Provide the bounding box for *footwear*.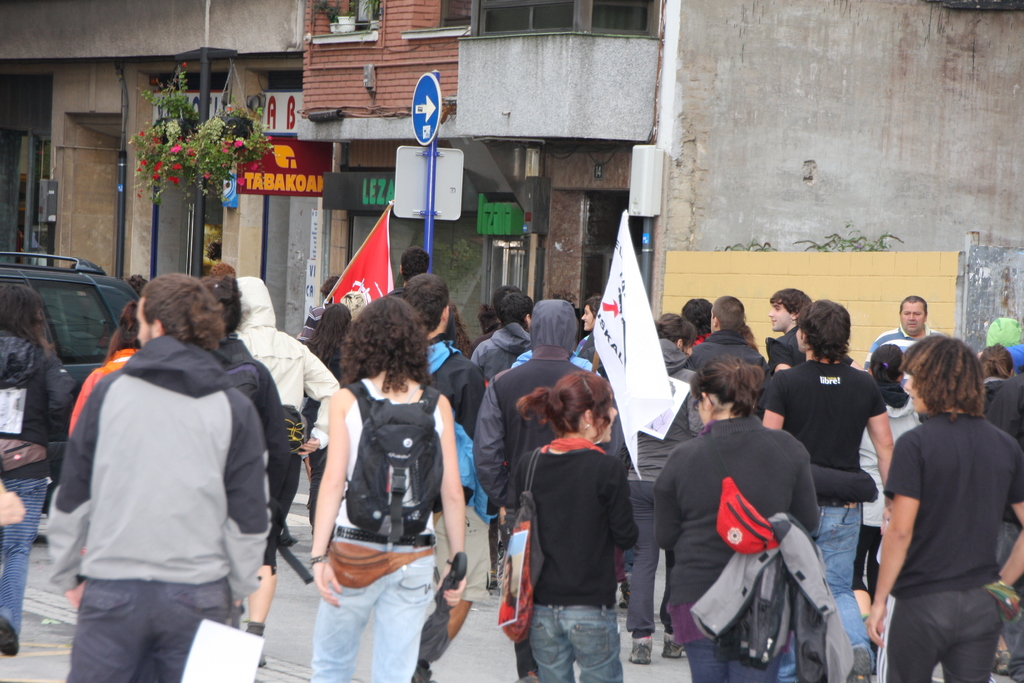
(left=666, top=638, right=683, bottom=659).
